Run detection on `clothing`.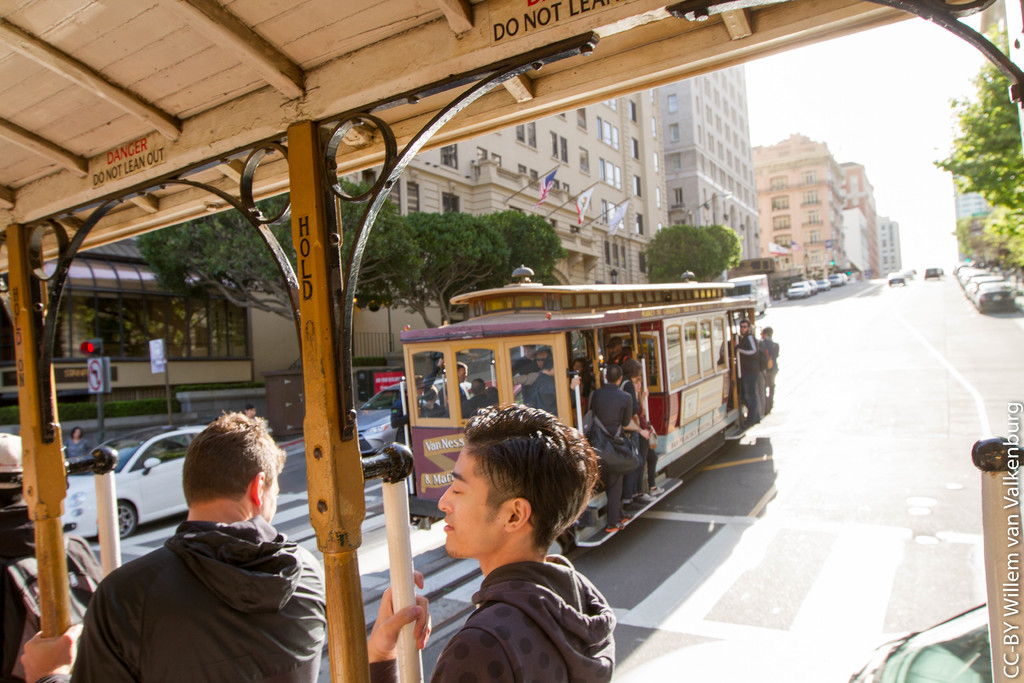
Result: 735/336/761/413.
